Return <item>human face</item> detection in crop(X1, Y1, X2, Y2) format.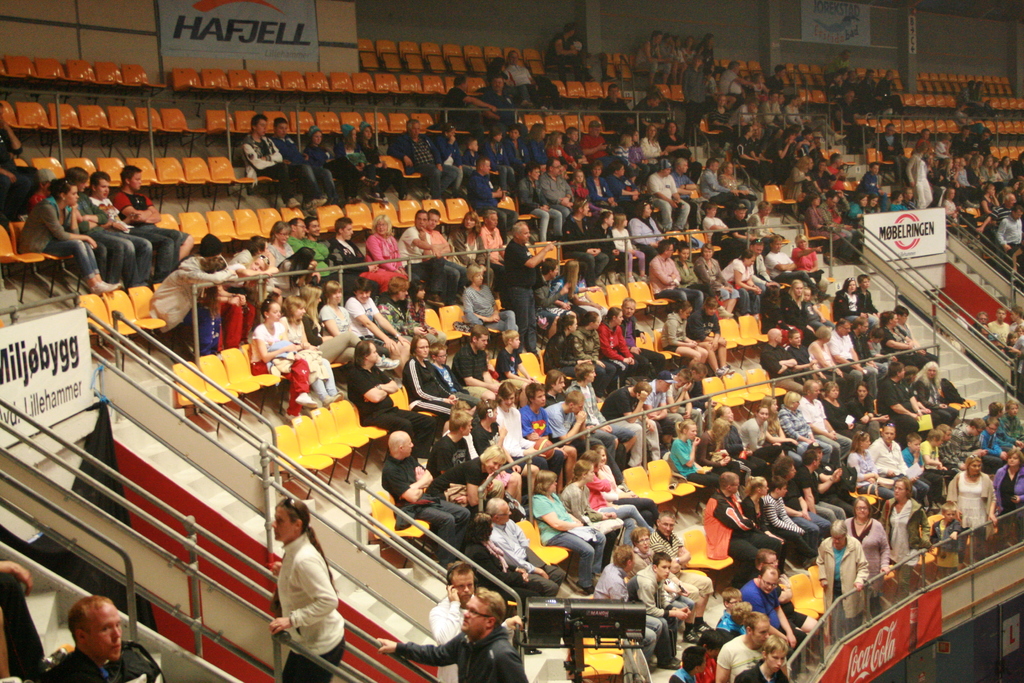
crop(715, 163, 719, 172).
